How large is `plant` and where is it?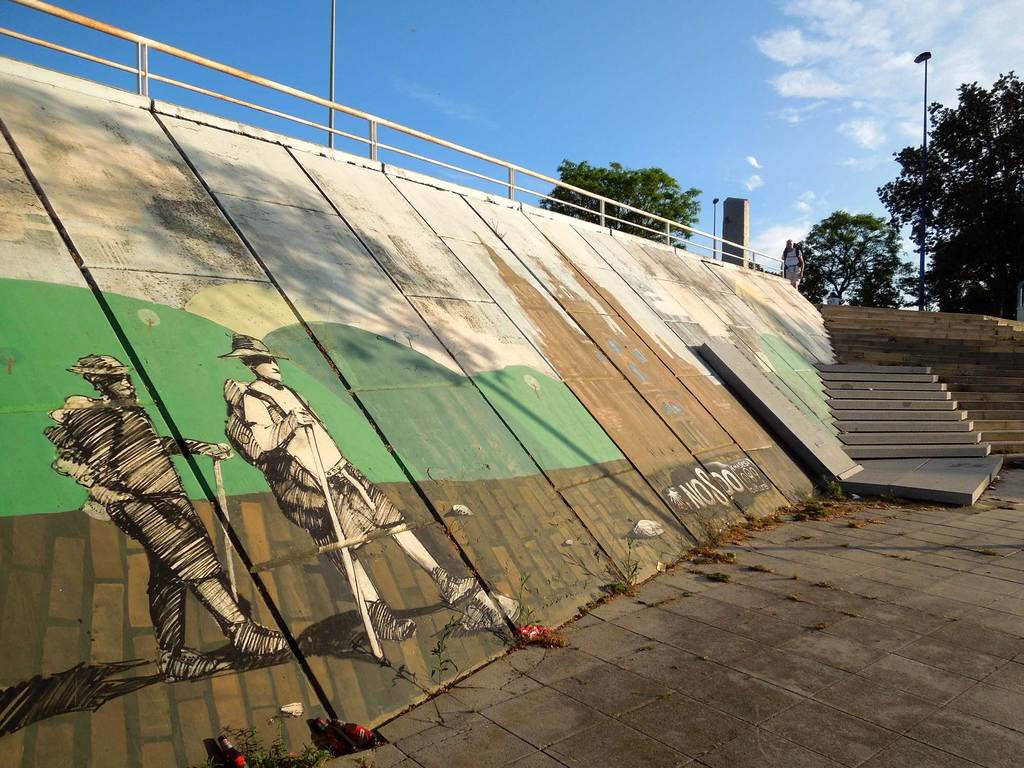
Bounding box: {"left": 419, "top": 611, "right": 465, "bottom": 689}.
